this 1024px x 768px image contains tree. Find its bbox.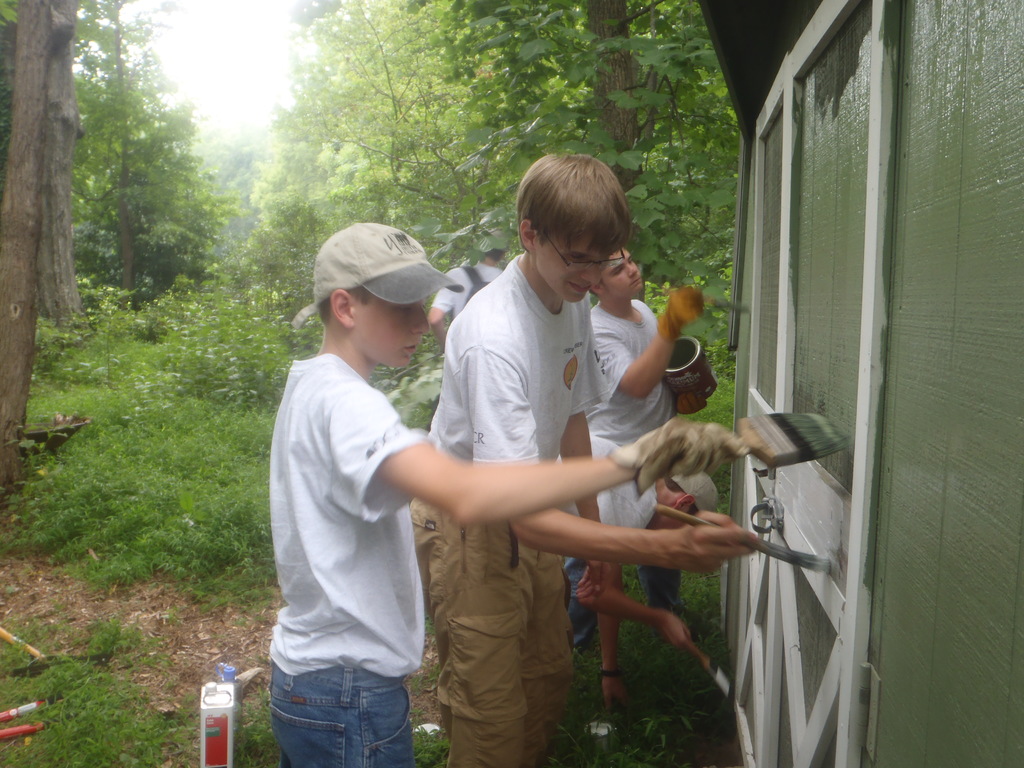
detection(0, 0, 200, 519).
